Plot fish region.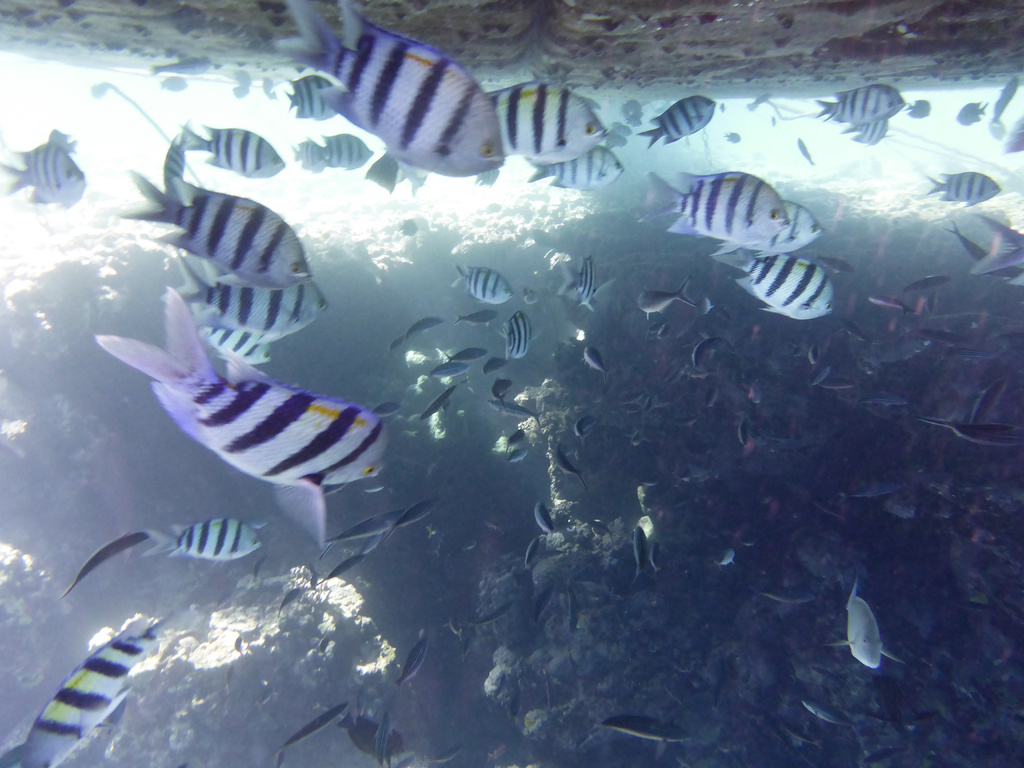
Plotted at bbox=[96, 286, 392, 551].
